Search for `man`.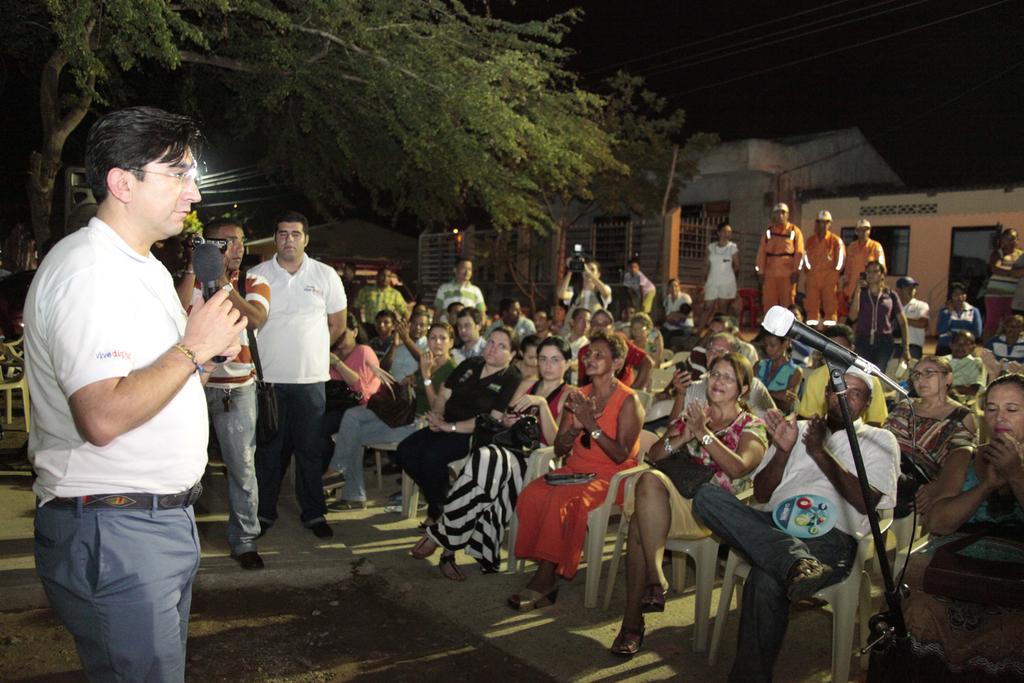
Found at <bbox>373, 310, 431, 374</bbox>.
